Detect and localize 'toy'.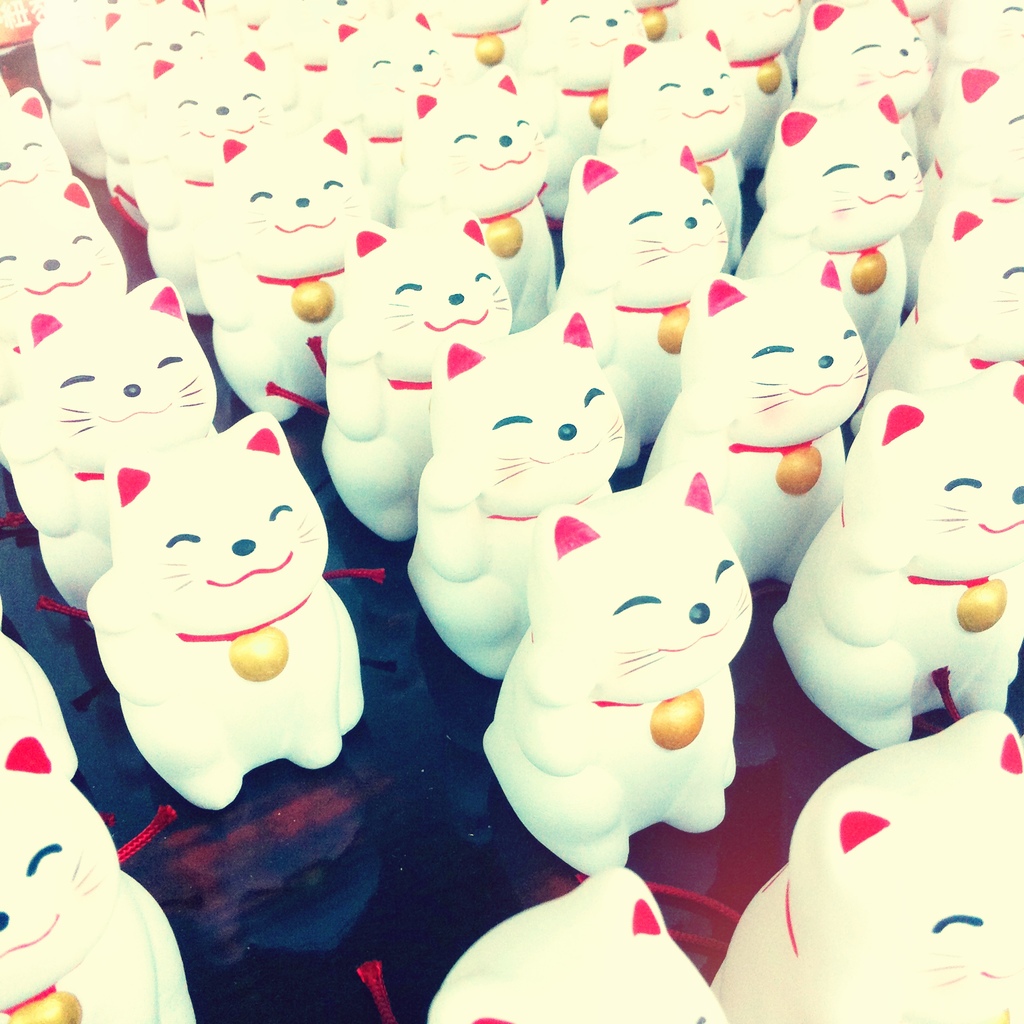
Localized at [x1=130, y1=42, x2=284, y2=314].
